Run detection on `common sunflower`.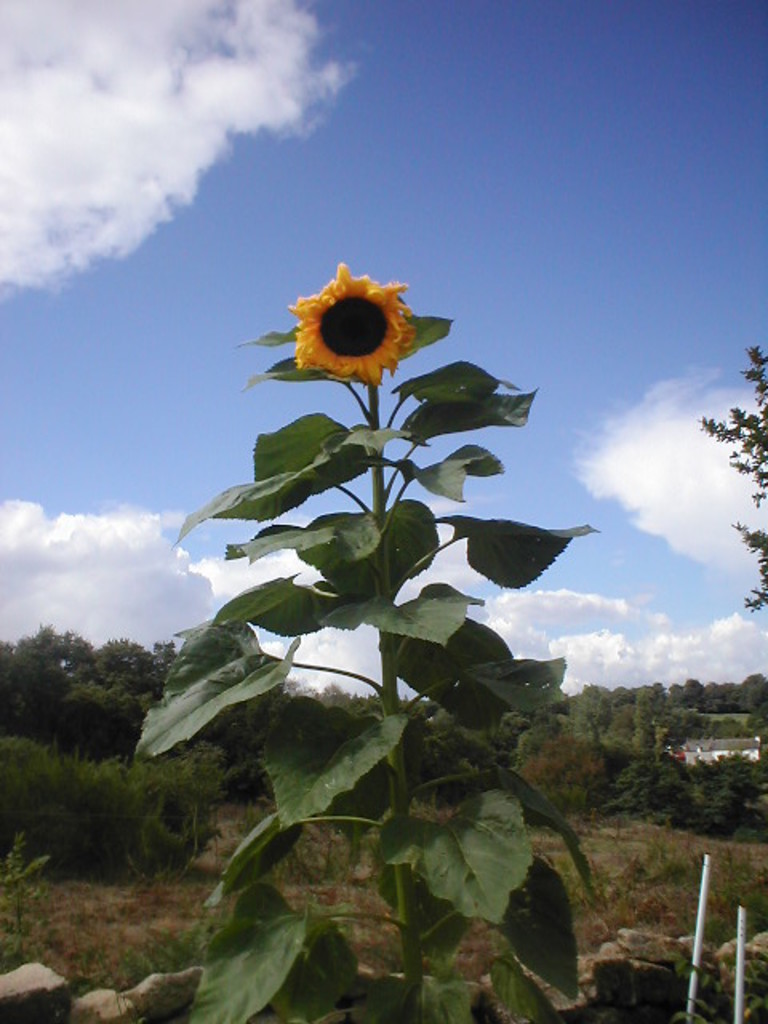
Result: x1=286, y1=264, x2=418, y2=384.
